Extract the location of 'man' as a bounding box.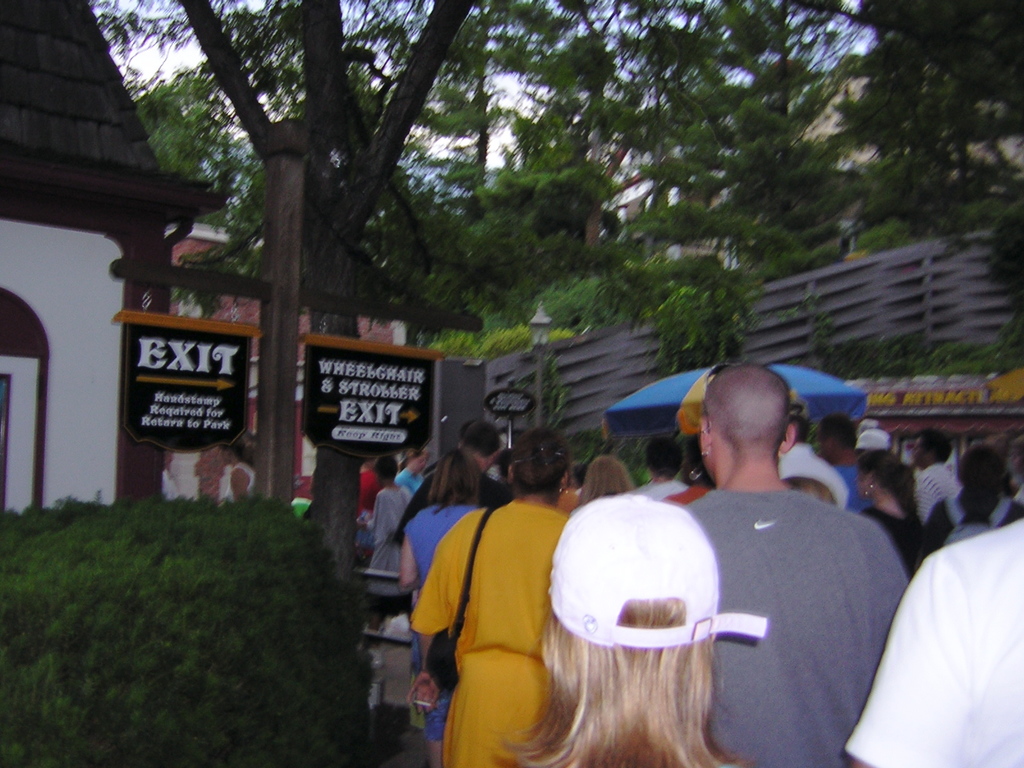
771, 412, 849, 516.
